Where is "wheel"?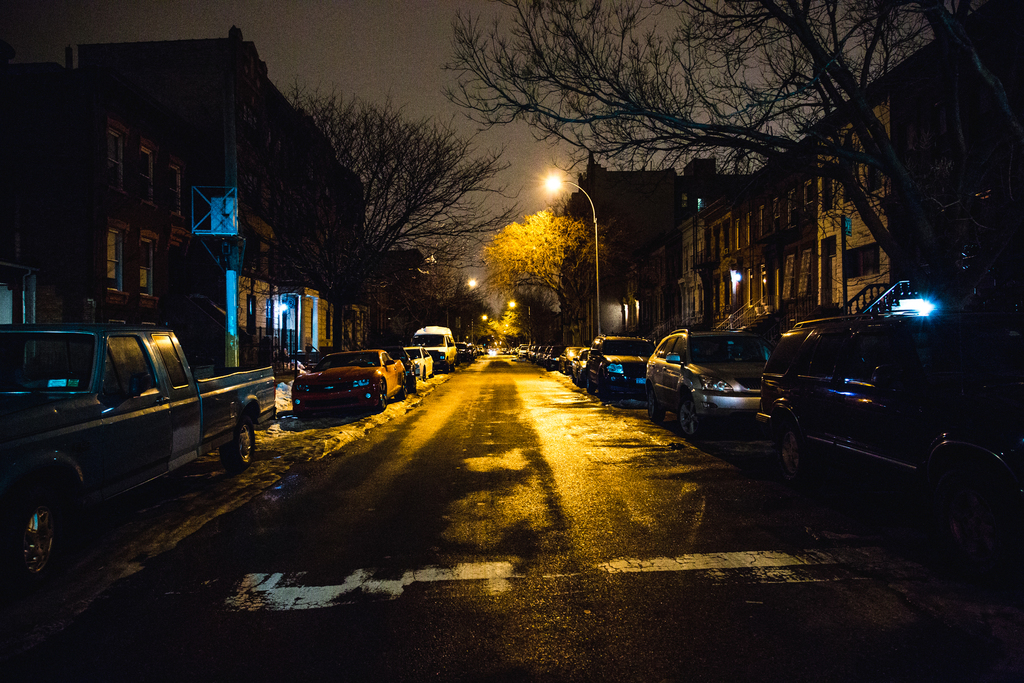
{"left": 775, "top": 425, "right": 805, "bottom": 490}.
